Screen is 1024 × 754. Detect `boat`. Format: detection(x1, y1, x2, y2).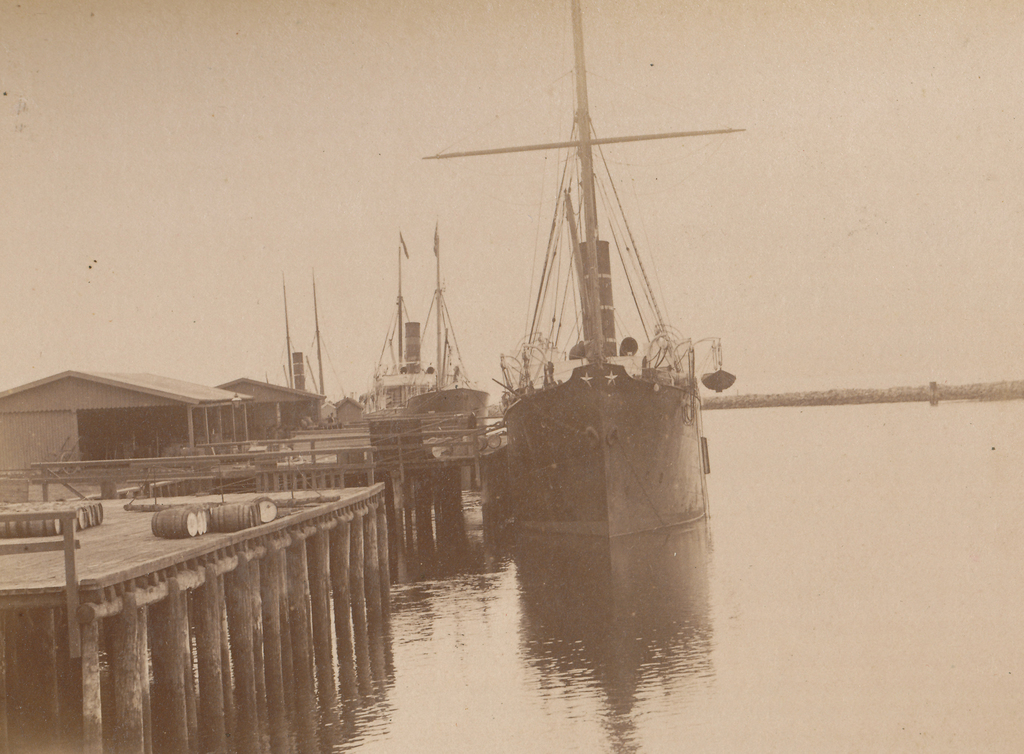
detection(356, 226, 434, 438).
